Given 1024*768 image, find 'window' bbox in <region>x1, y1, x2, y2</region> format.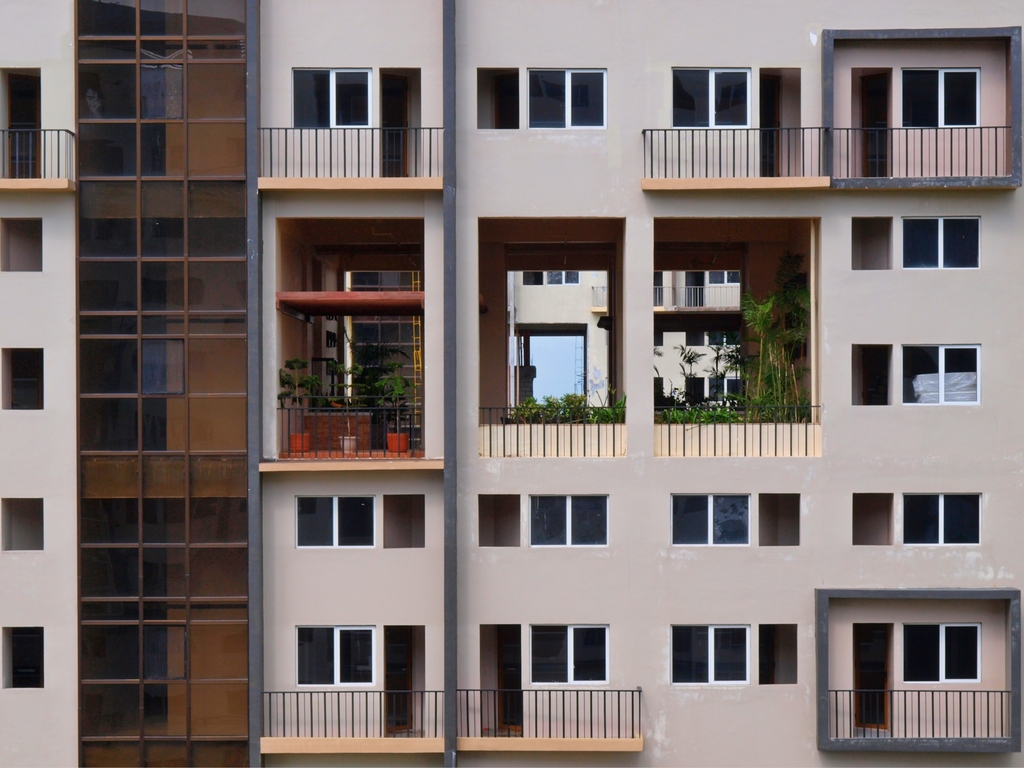
<region>661, 490, 806, 545</region>.
